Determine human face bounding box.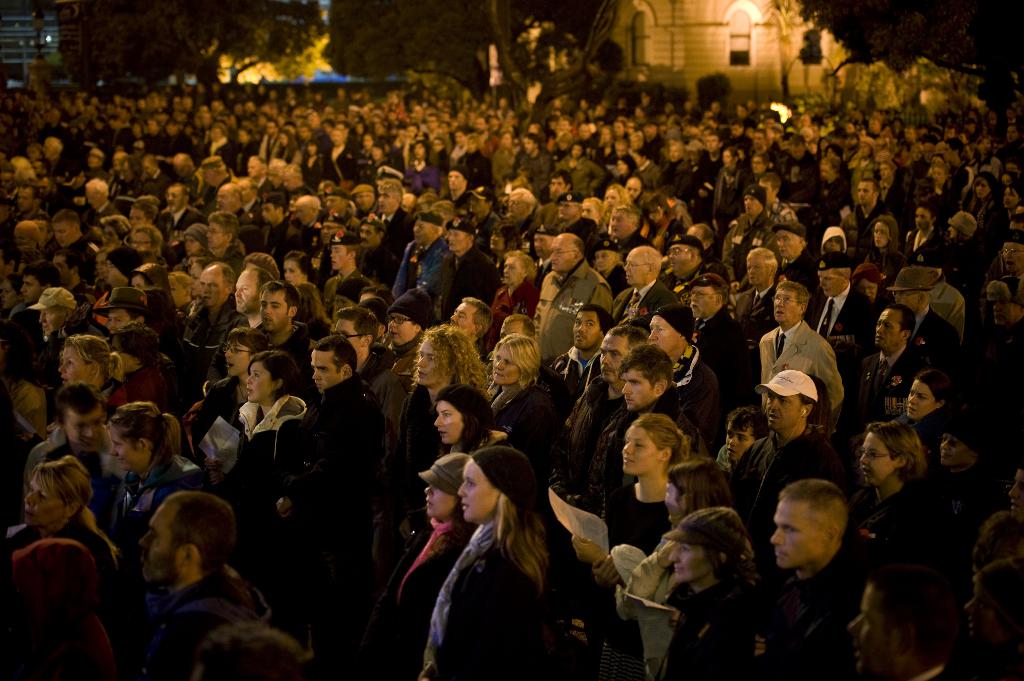
Determined: <box>409,218,435,245</box>.
